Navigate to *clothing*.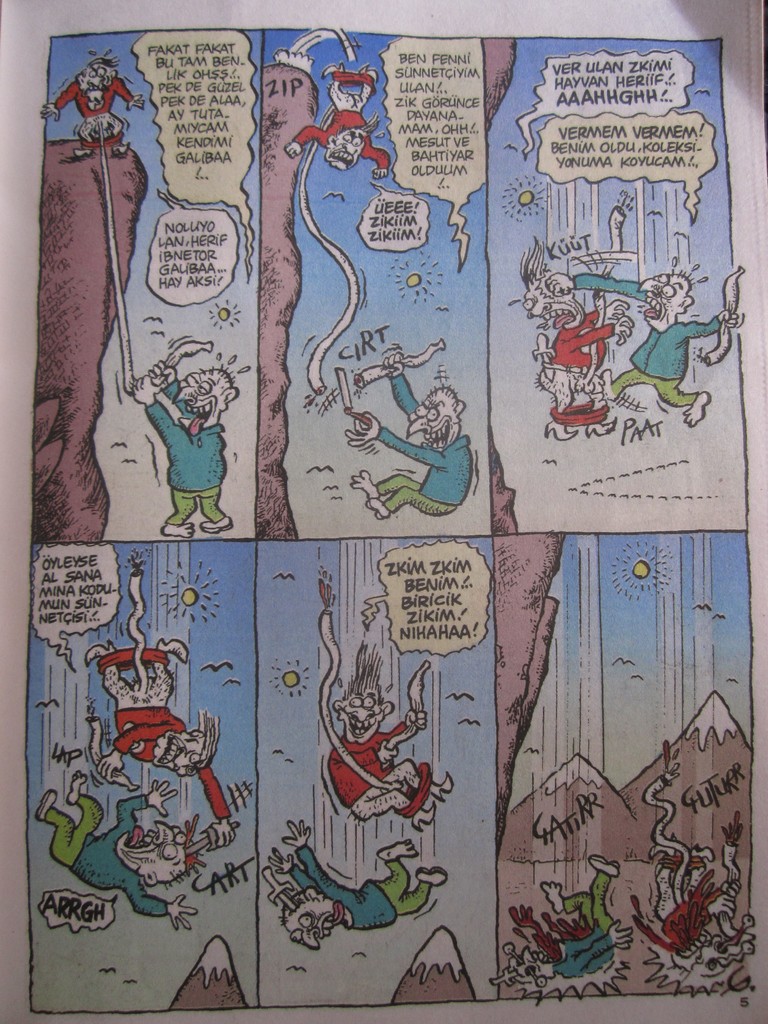
Navigation target: box=[552, 312, 614, 369].
